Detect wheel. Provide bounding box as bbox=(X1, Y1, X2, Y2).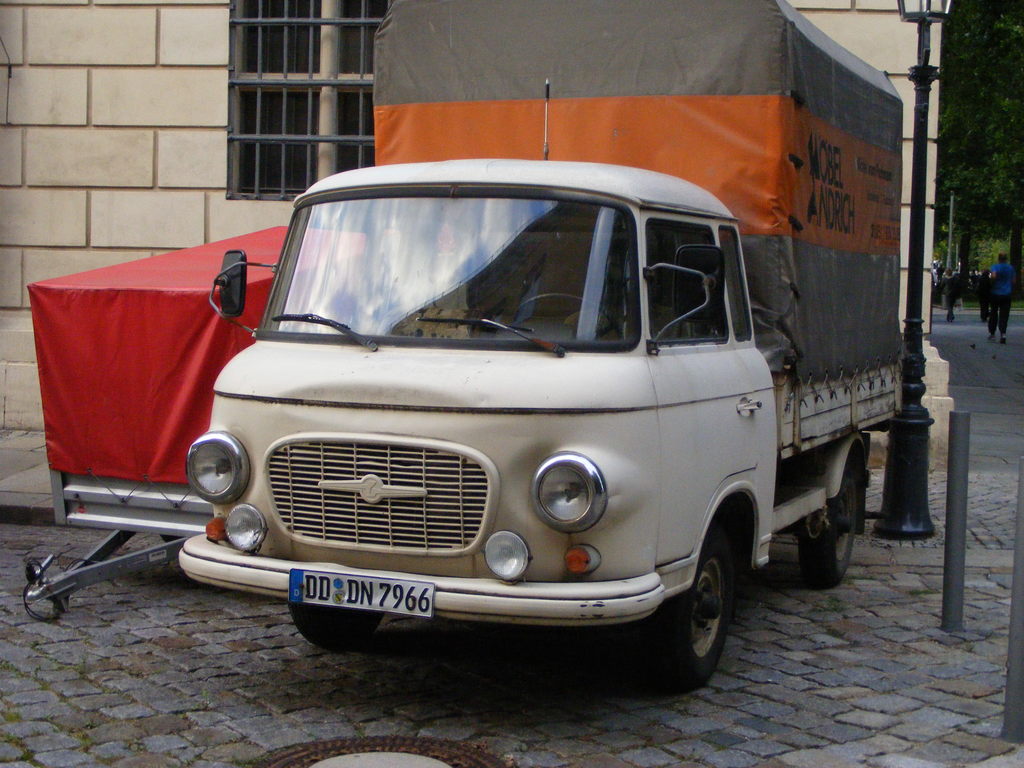
bbox=(285, 606, 389, 654).
